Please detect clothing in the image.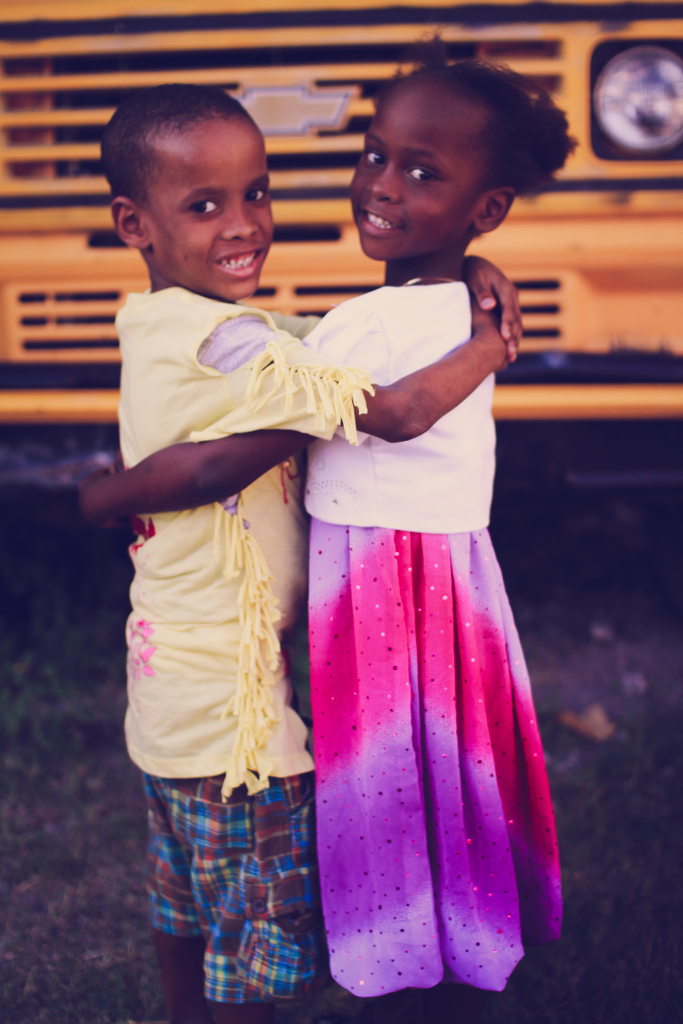
(277,218,573,984).
